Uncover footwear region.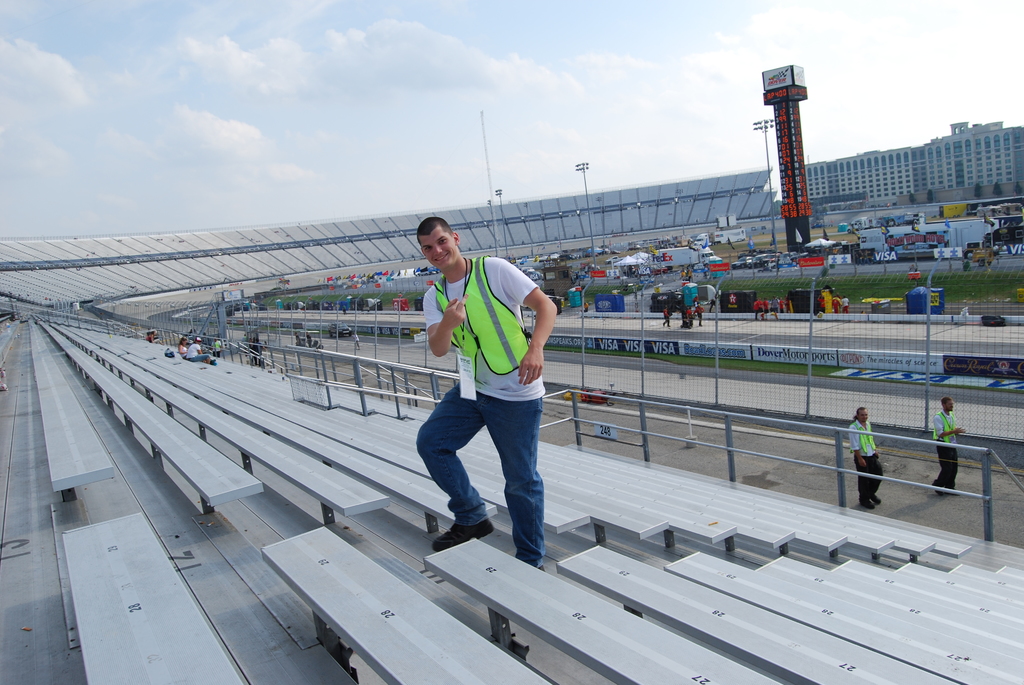
Uncovered: [left=860, top=500, right=874, bottom=509].
